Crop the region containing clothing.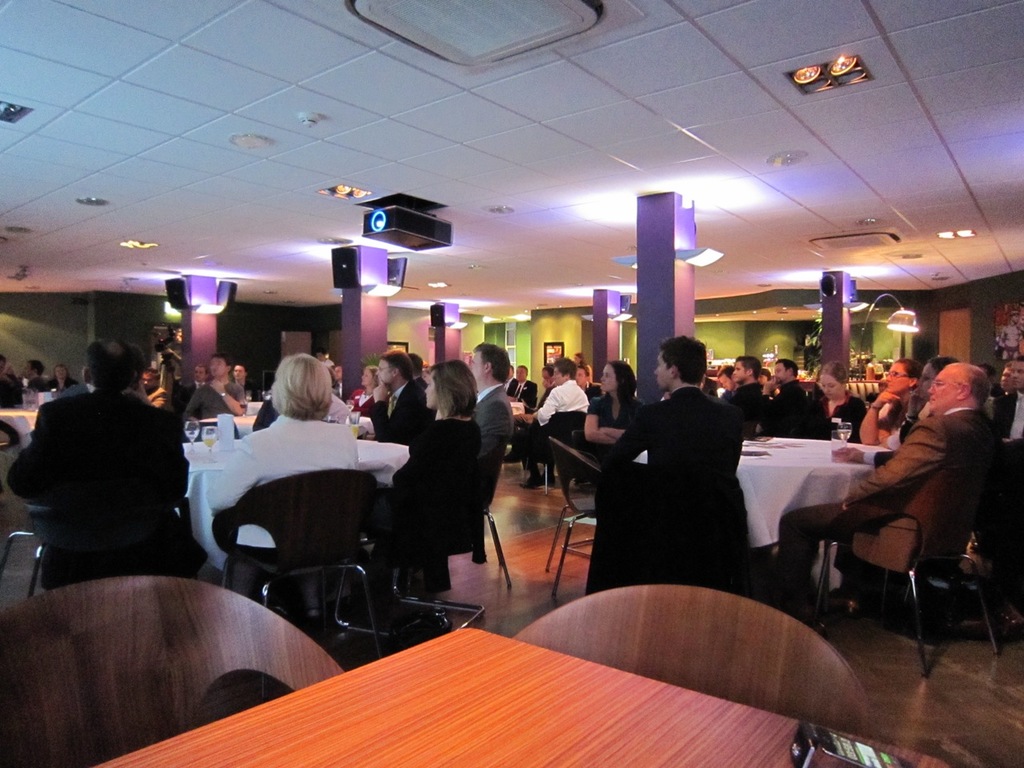
Crop region: [234,378,261,398].
